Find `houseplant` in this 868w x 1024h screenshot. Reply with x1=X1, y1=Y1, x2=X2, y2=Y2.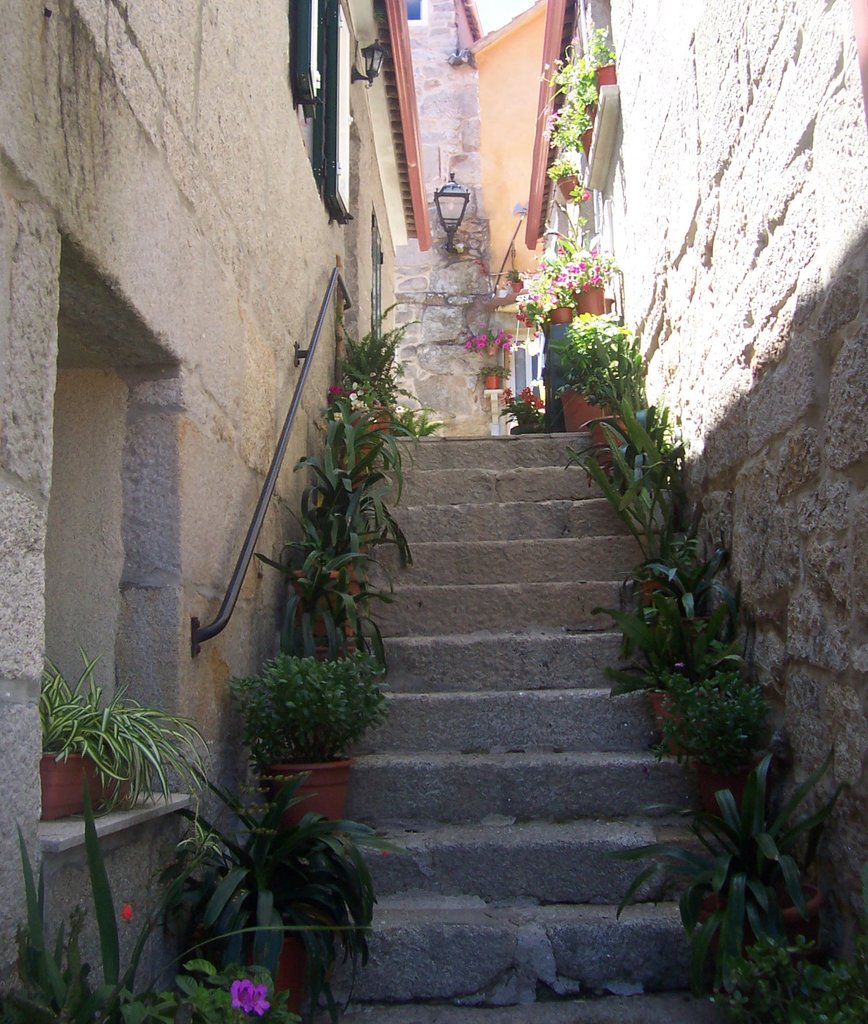
x1=649, y1=657, x2=775, y2=791.
